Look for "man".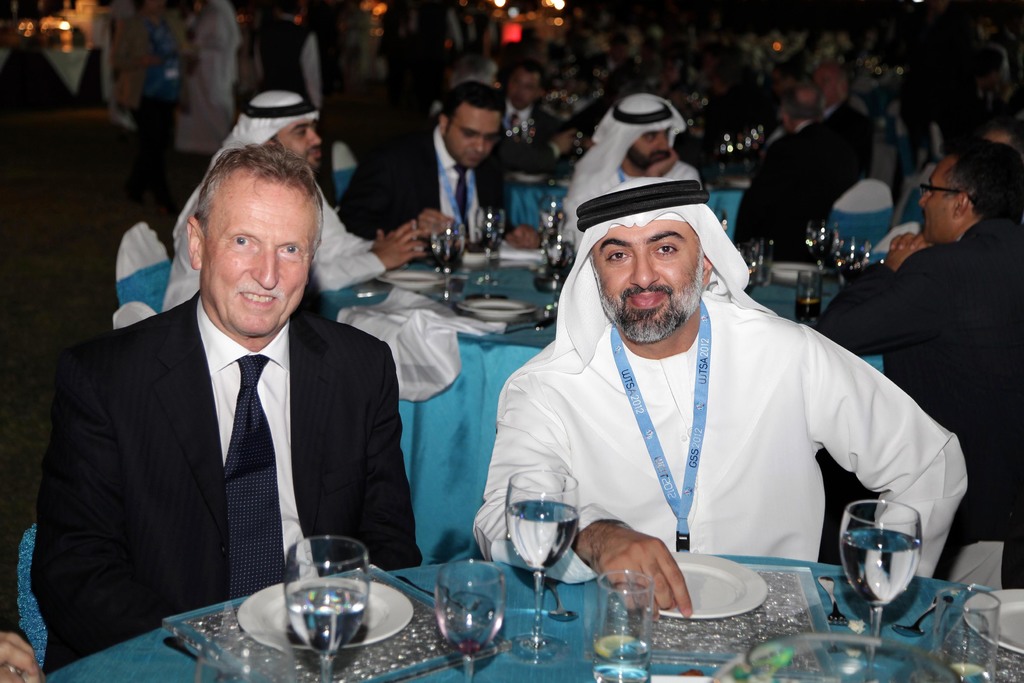
Found: rect(332, 83, 540, 252).
